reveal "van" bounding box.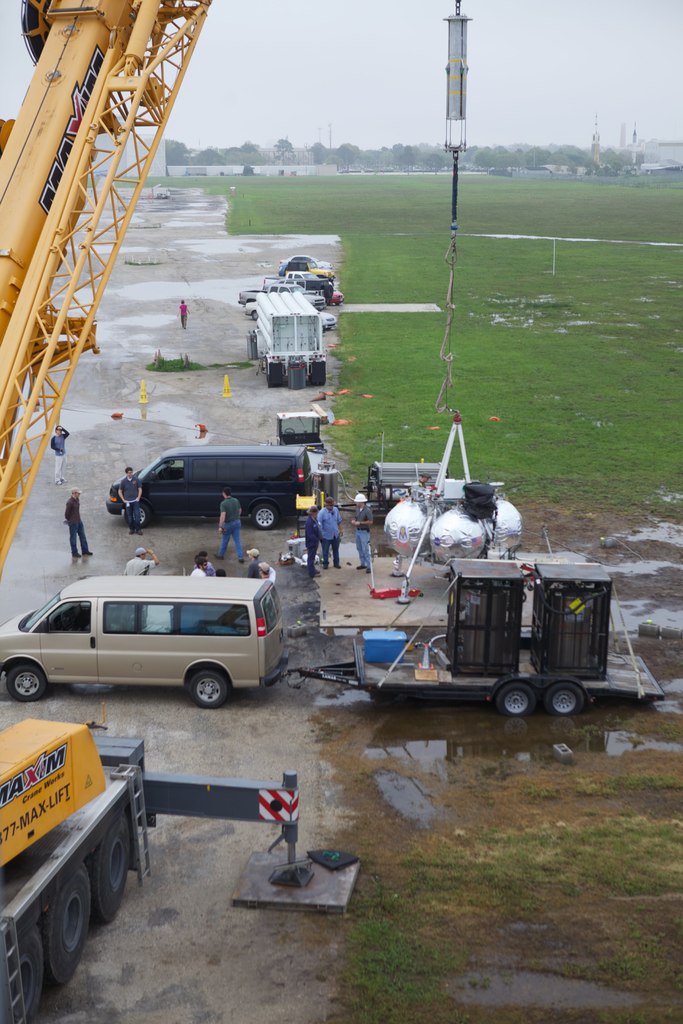
Revealed: <bbox>2, 573, 290, 716</bbox>.
